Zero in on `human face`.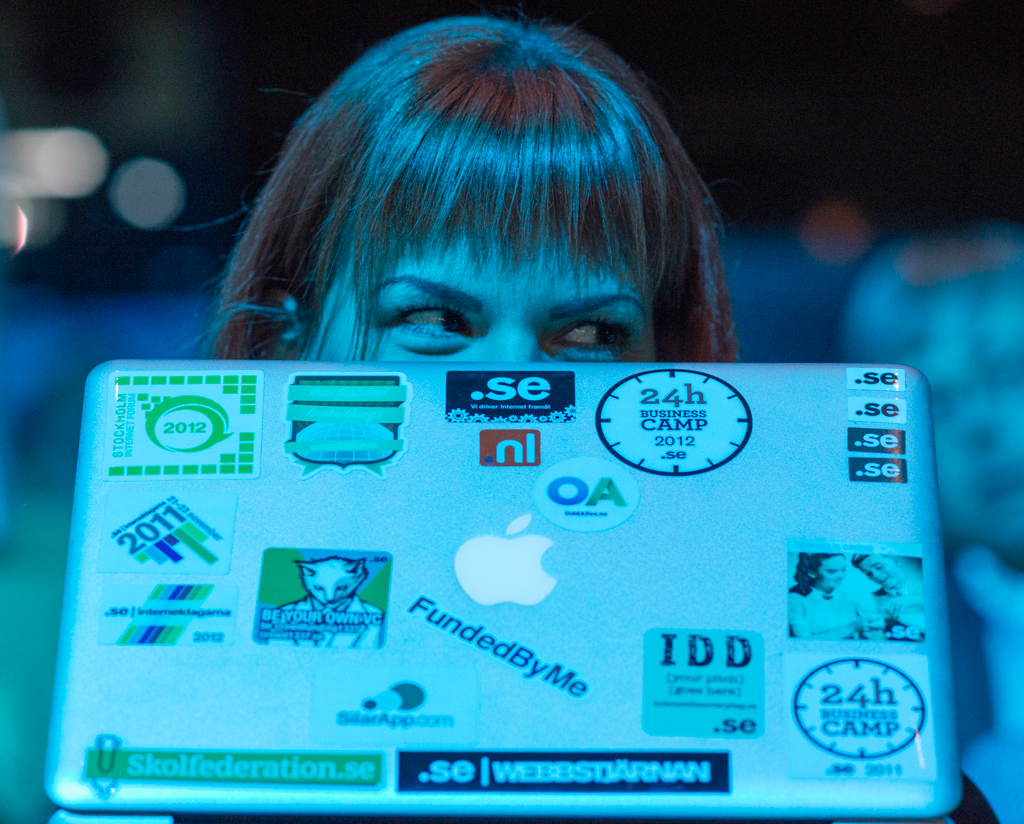
Zeroed in: <bbox>811, 549, 851, 598</bbox>.
